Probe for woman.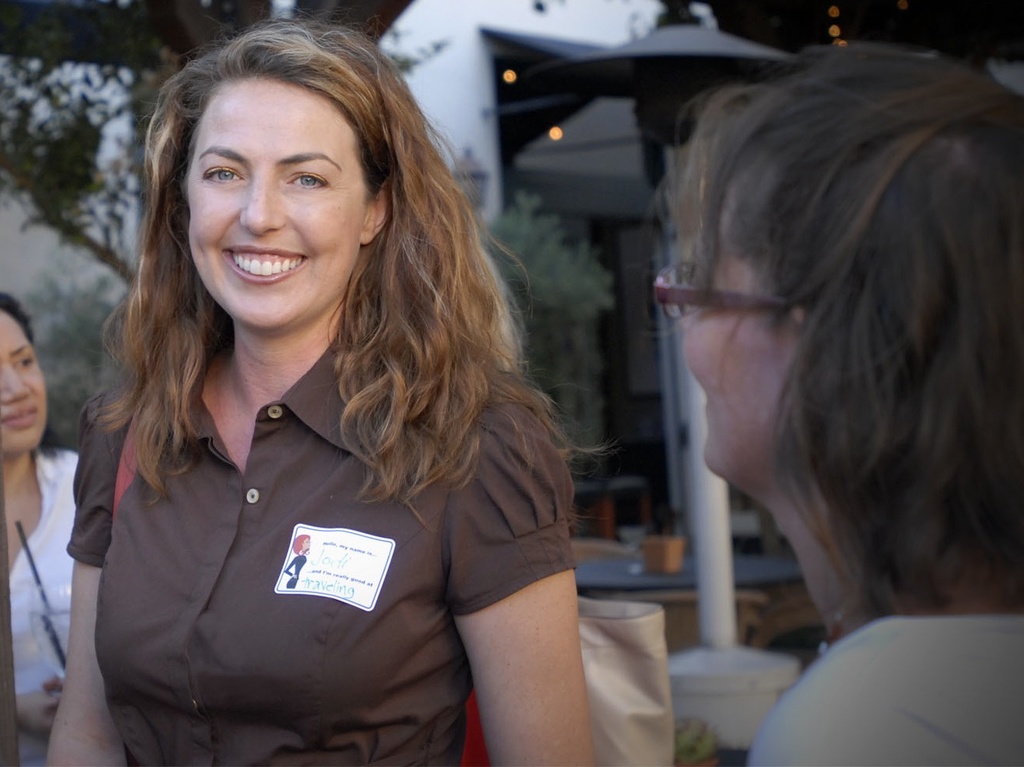
Probe result: Rect(0, 289, 86, 744).
